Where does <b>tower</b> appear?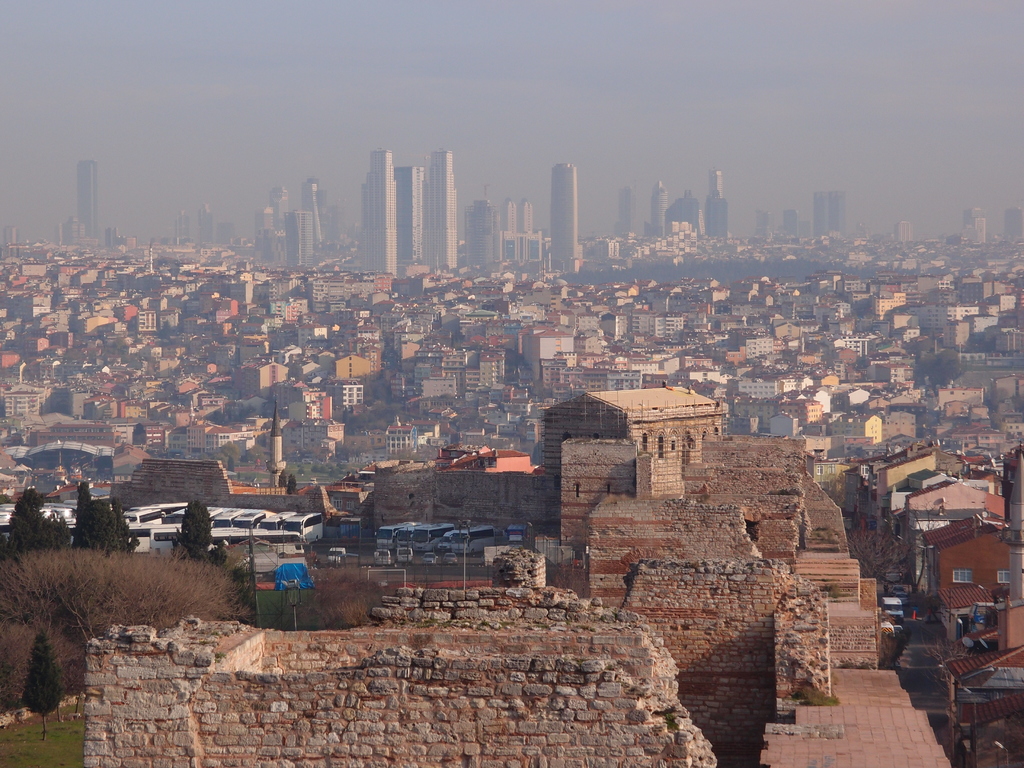
Appears at 81, 163, 94, 240.
